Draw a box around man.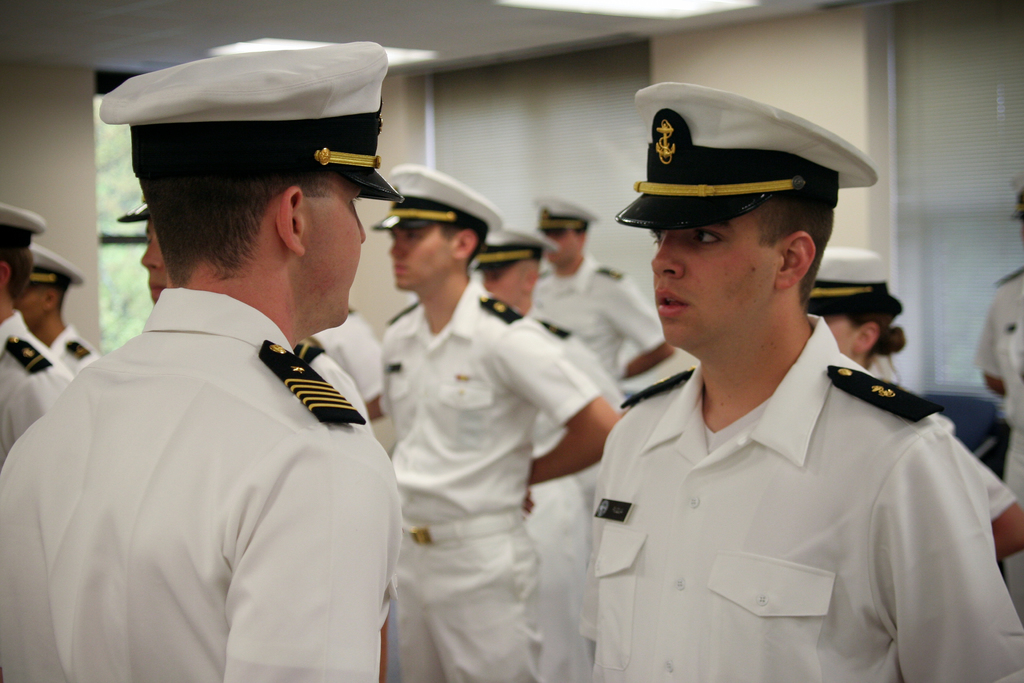
0 198 74 462.
